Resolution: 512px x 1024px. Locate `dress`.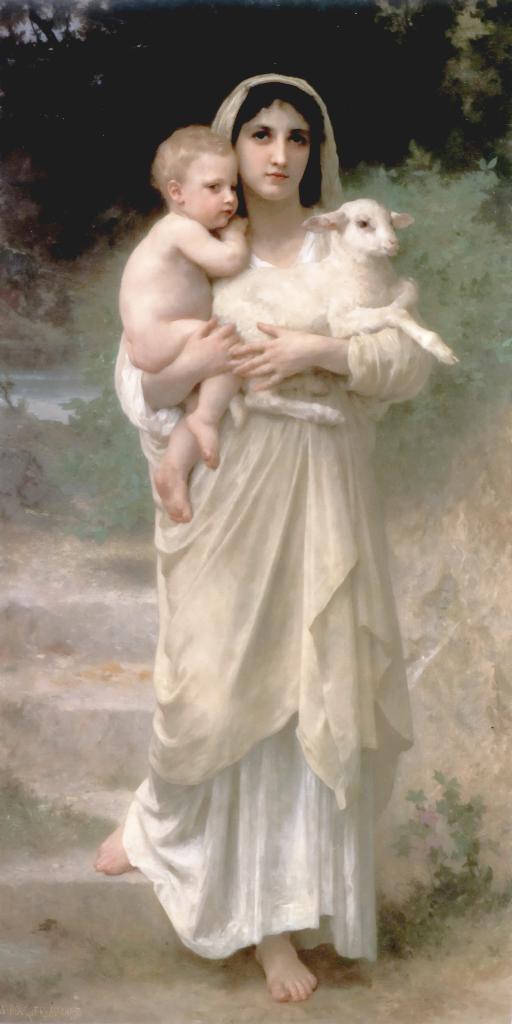
{"left": 112, "top": 74, "right": 412, "bottom": 964}.
